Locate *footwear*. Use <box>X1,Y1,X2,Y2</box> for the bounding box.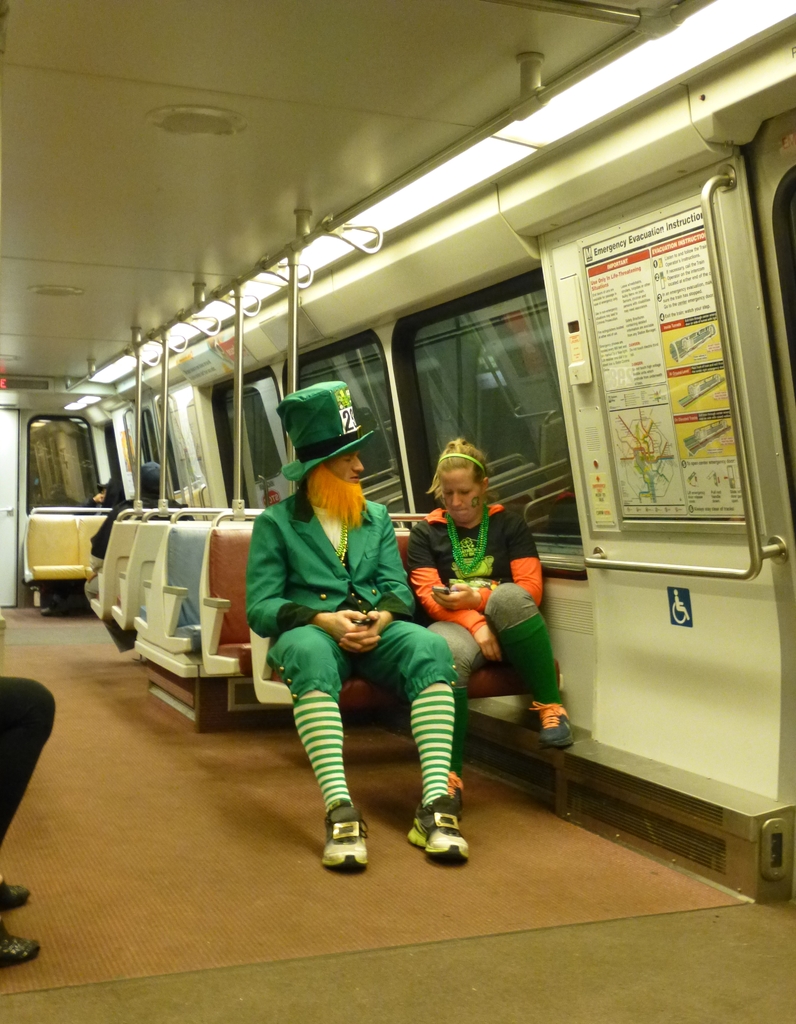
<box>410,785,481,879</box>.
